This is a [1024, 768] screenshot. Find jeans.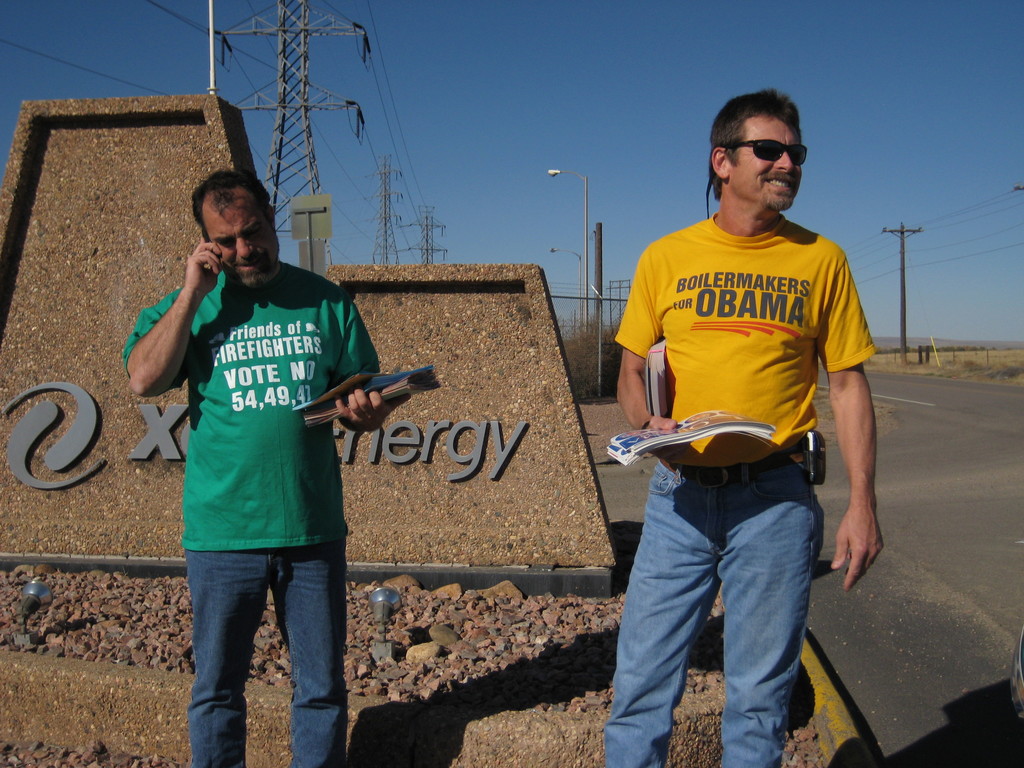
Bounding box: <bbox>182, 537, 349, 767</bbox>.
